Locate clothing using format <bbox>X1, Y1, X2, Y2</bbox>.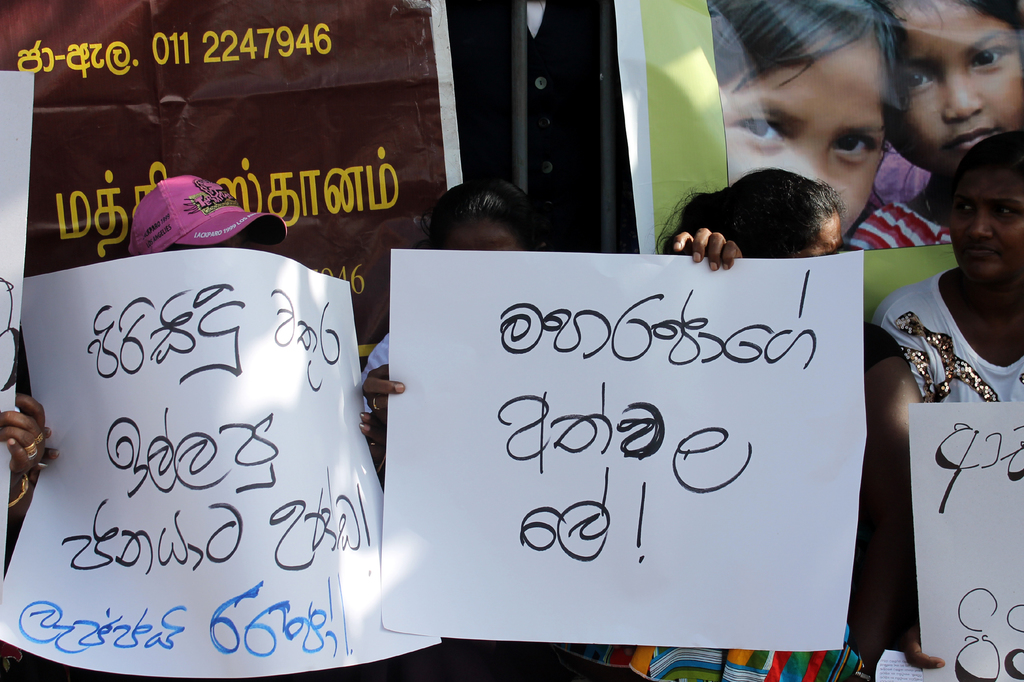
<bbox>837, 170, 962, 258</bbox>.
